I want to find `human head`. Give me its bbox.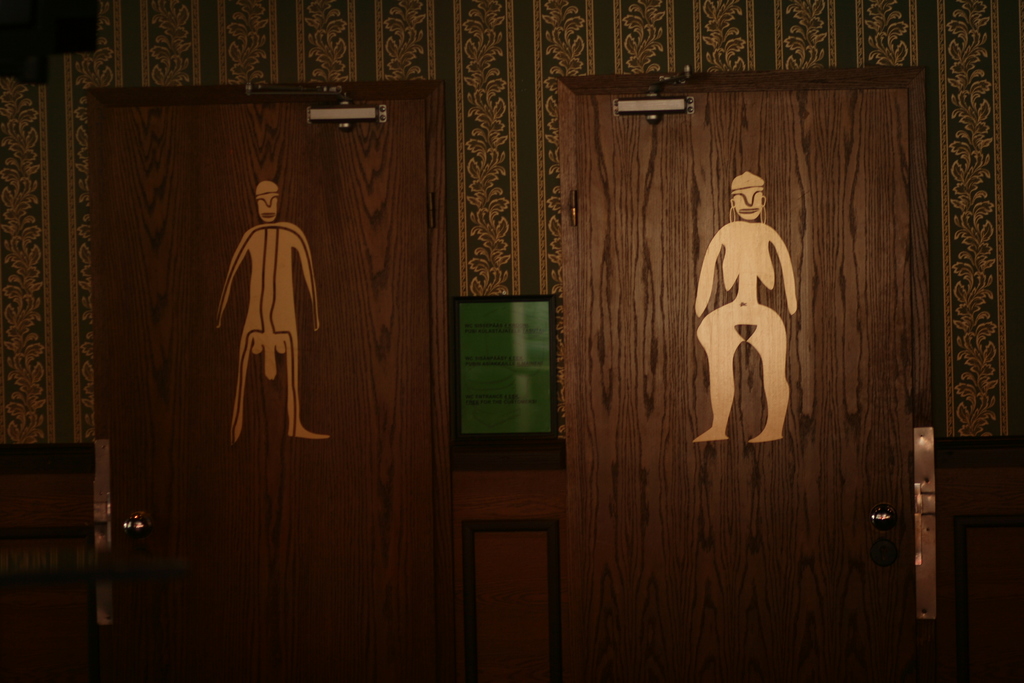
bbox=[253, 179, 278, 224].
